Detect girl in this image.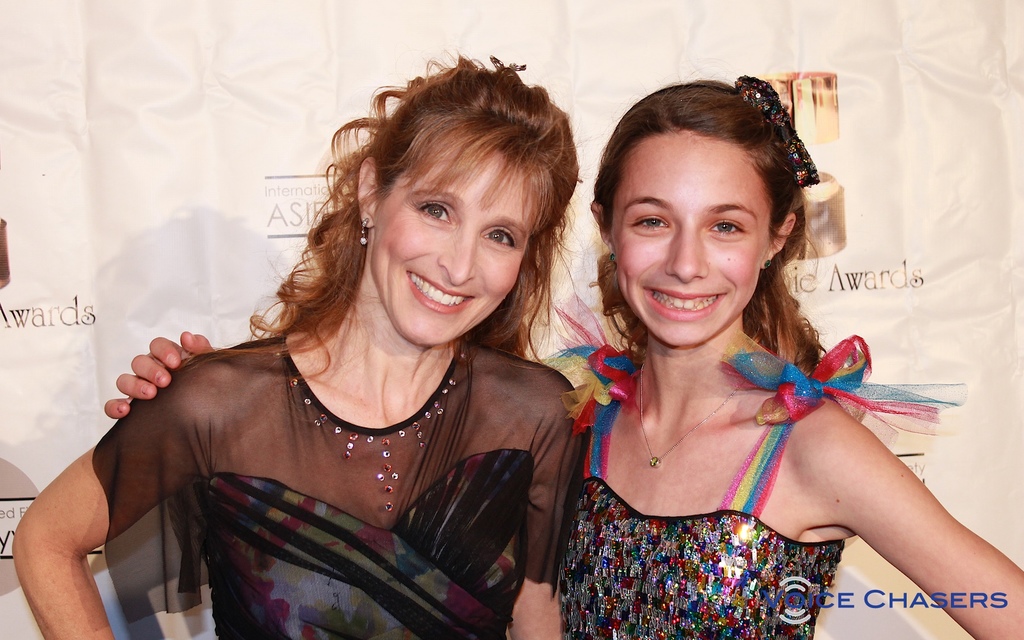
Detection: (left=106, top=80, right=1023, bottom=639).
